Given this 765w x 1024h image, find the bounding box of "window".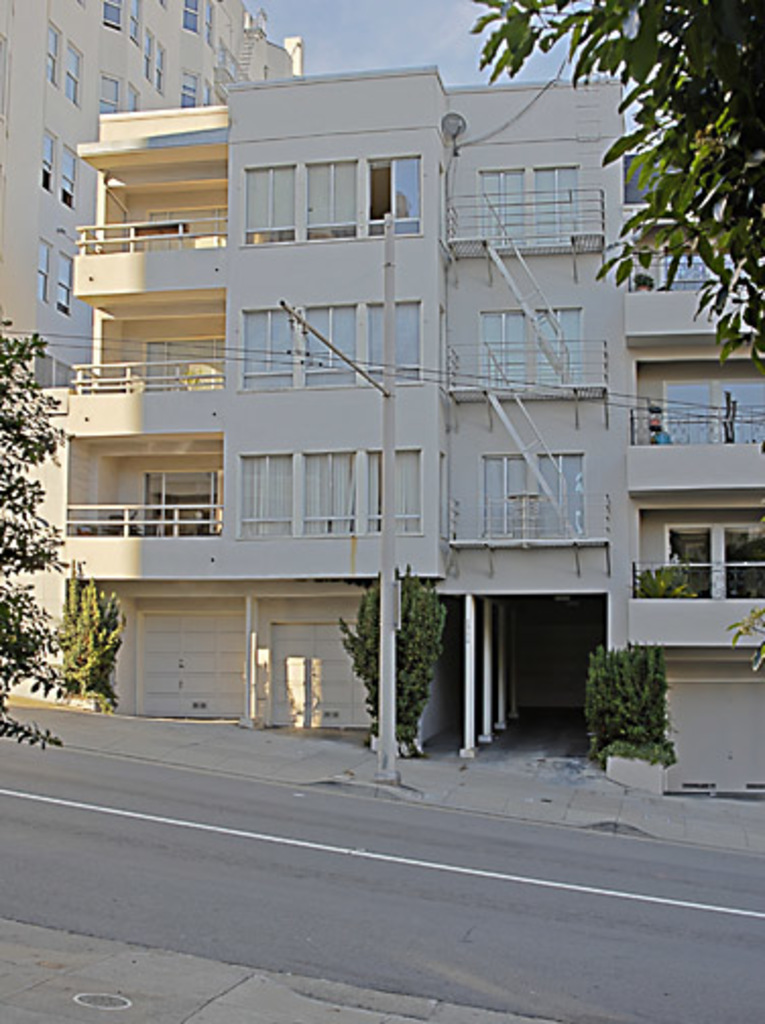
x1=525 y1=165 x2=582 y2=246.
